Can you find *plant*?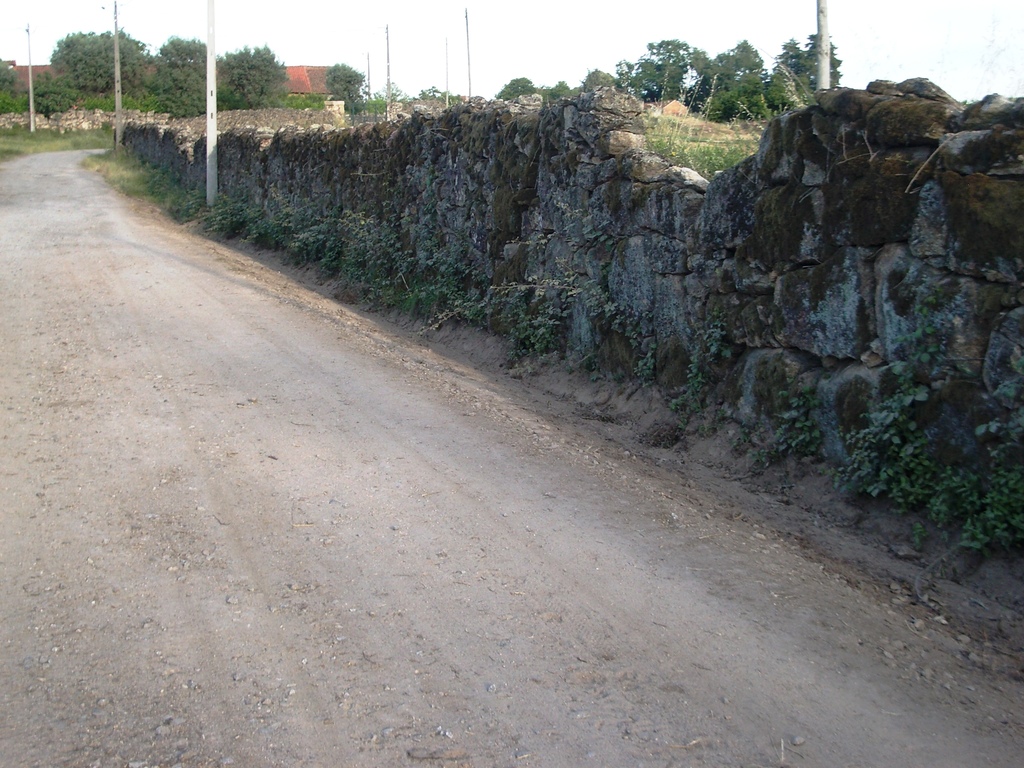
Yes, bounding box: {"x1": 333, "y1": 221, "x2": 395, "y2": 316}.
